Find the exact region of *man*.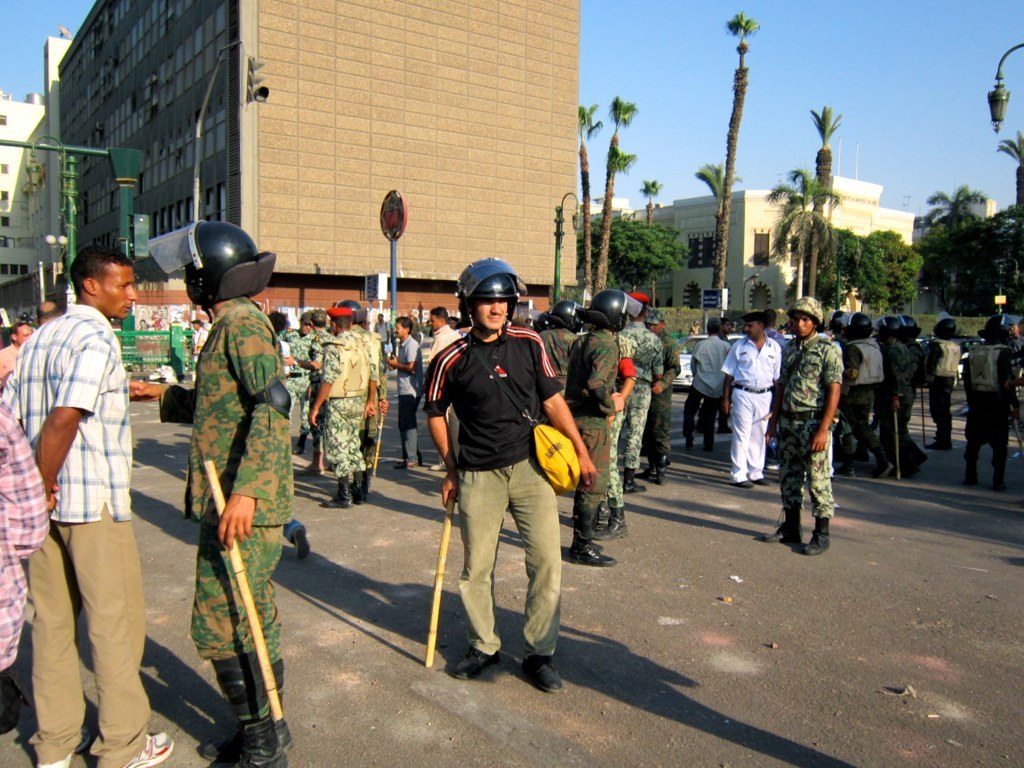
Exact region: rect(409, 269, 587, 696).
